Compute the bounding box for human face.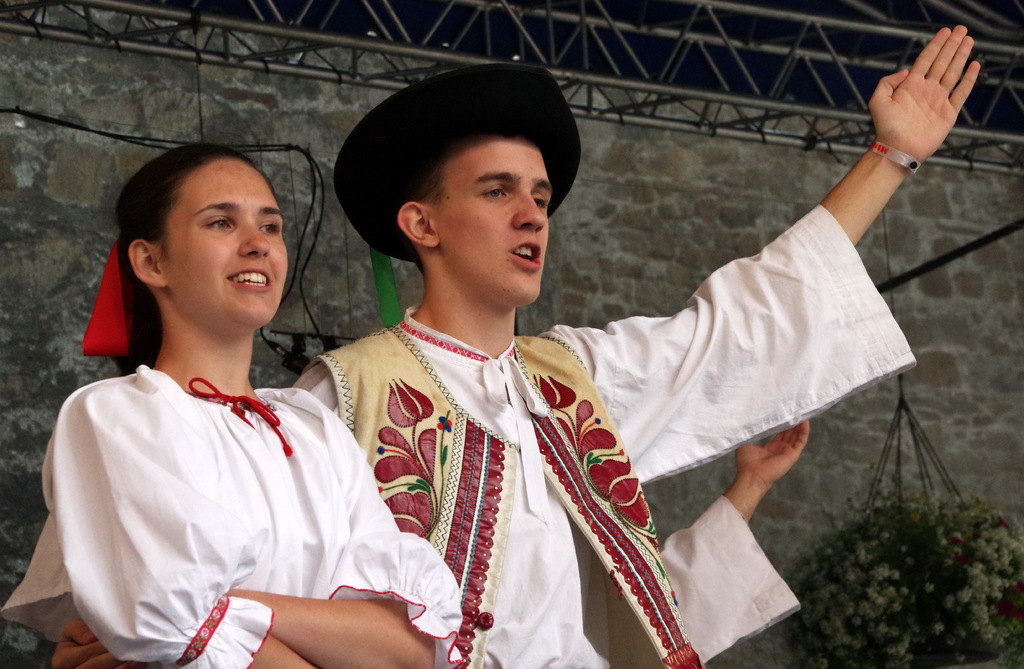
435,138,552,304.
